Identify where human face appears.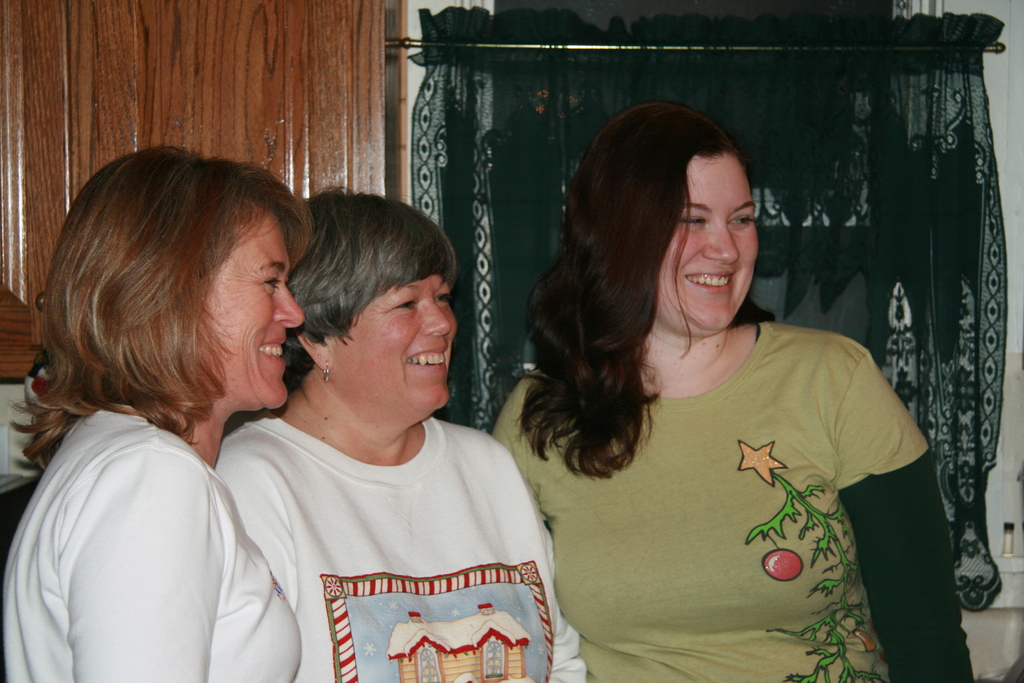
Appears at x1=333 y1=274 x2=458 y2=406.
